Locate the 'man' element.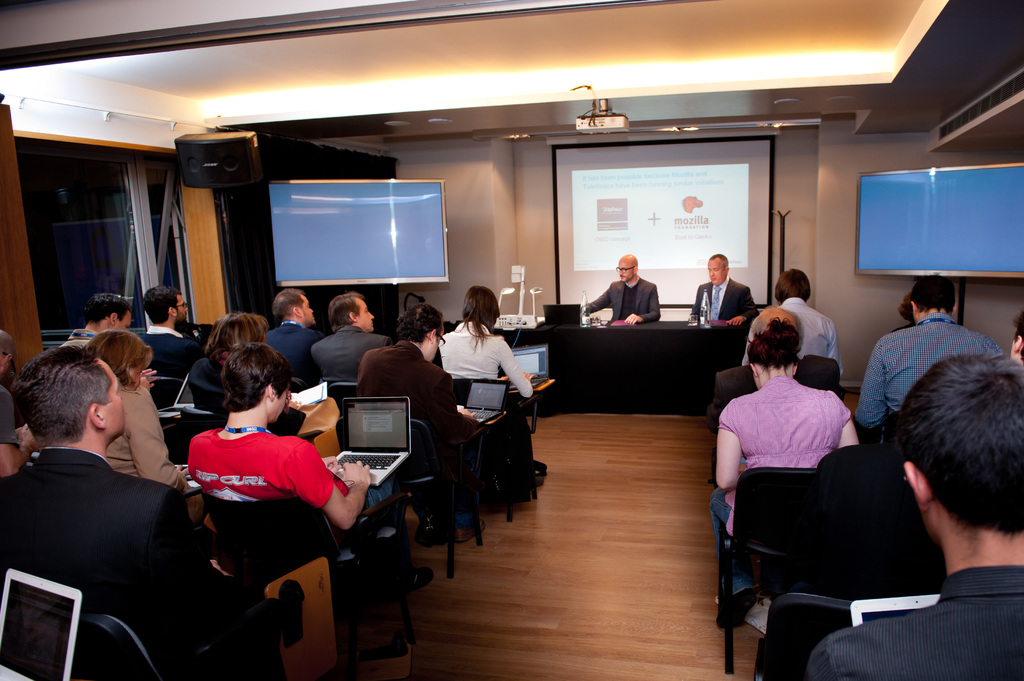
Element bbox: 311,291,398,385.
